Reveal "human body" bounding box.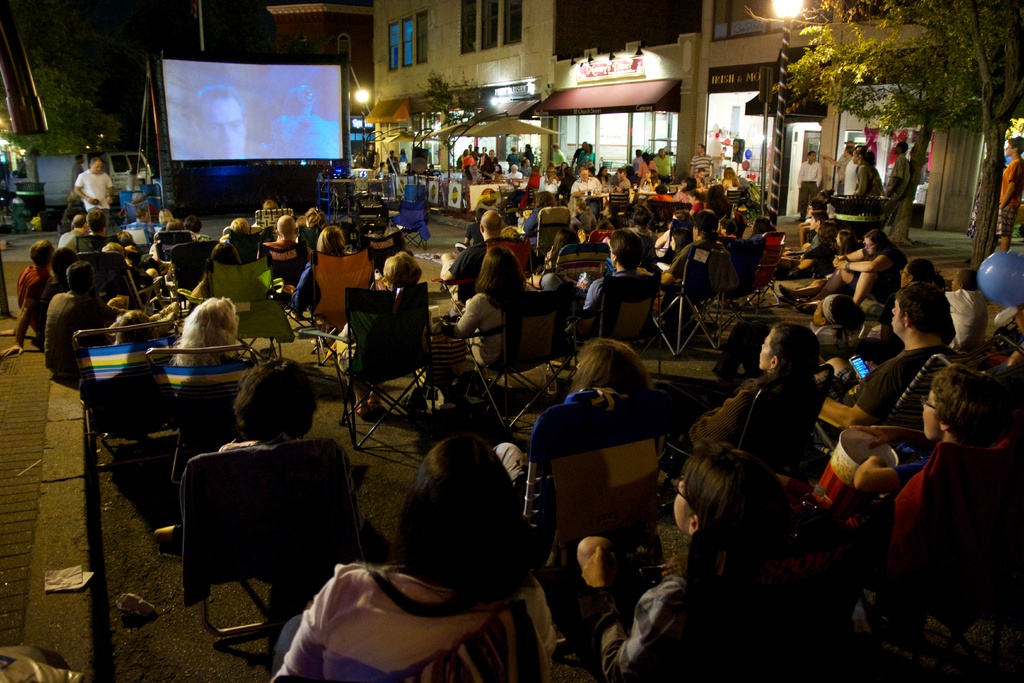
Revealed: select_region(501, 166, 522, 181).
